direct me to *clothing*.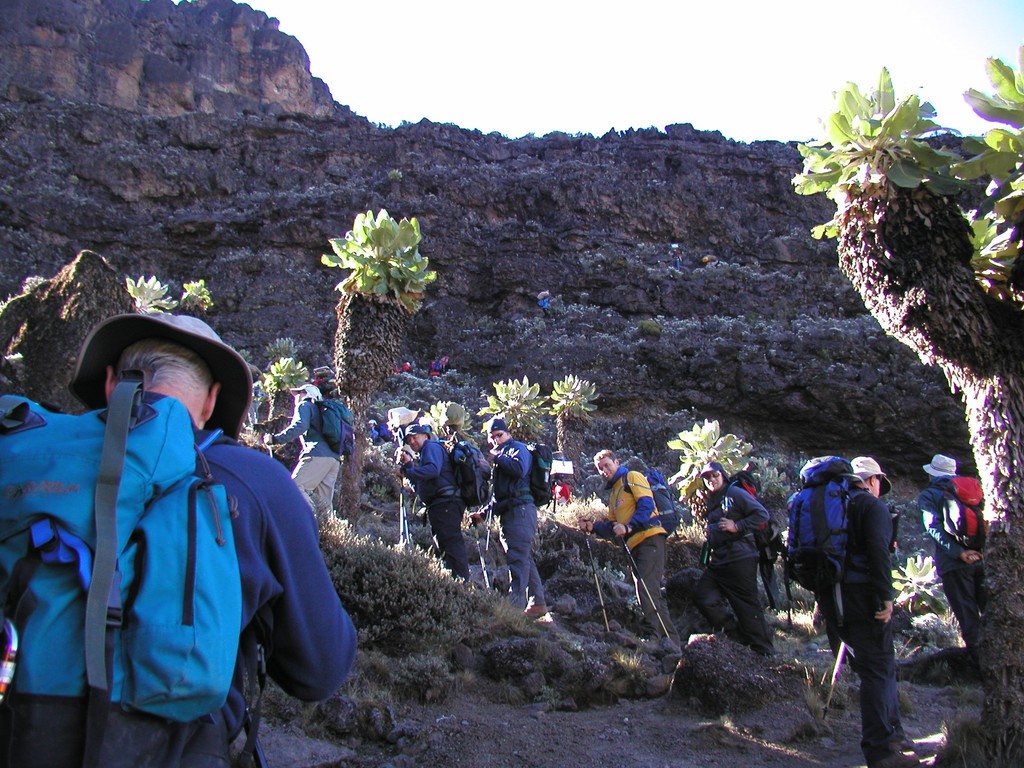
Direction: bbox=(276, 400, 359, 519).
